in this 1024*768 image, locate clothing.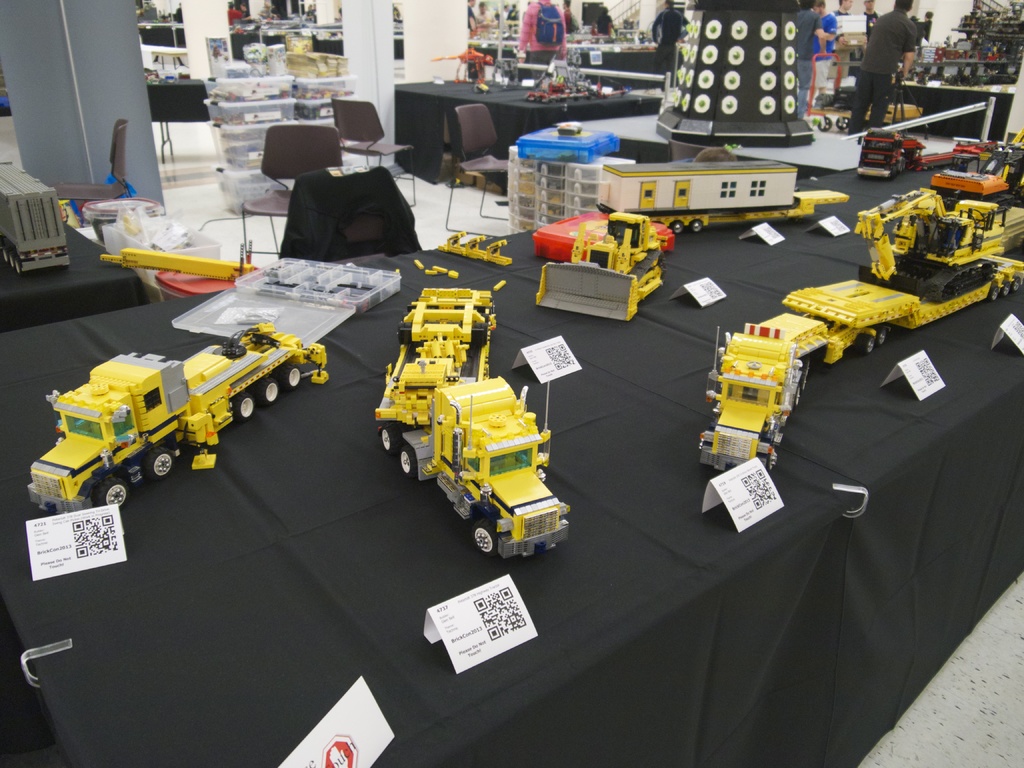
Bounding box: (518, 0, 572, 65).
